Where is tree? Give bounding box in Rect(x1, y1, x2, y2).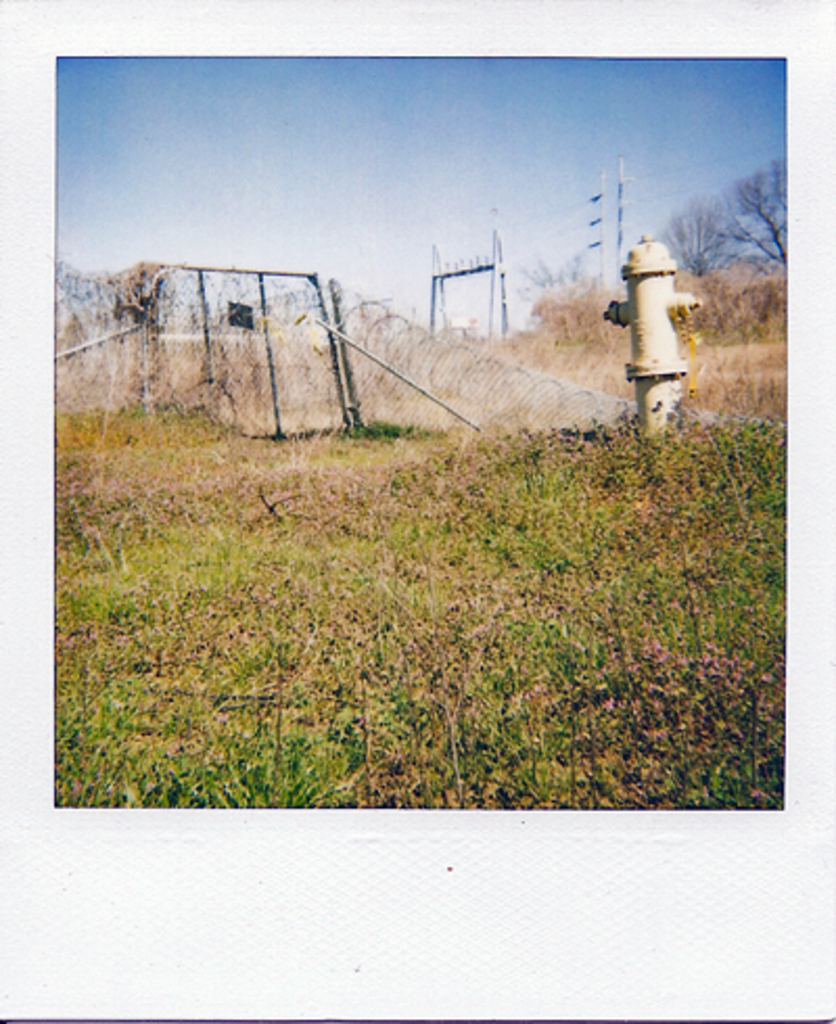
Rect(654, 176, 736, 278).
